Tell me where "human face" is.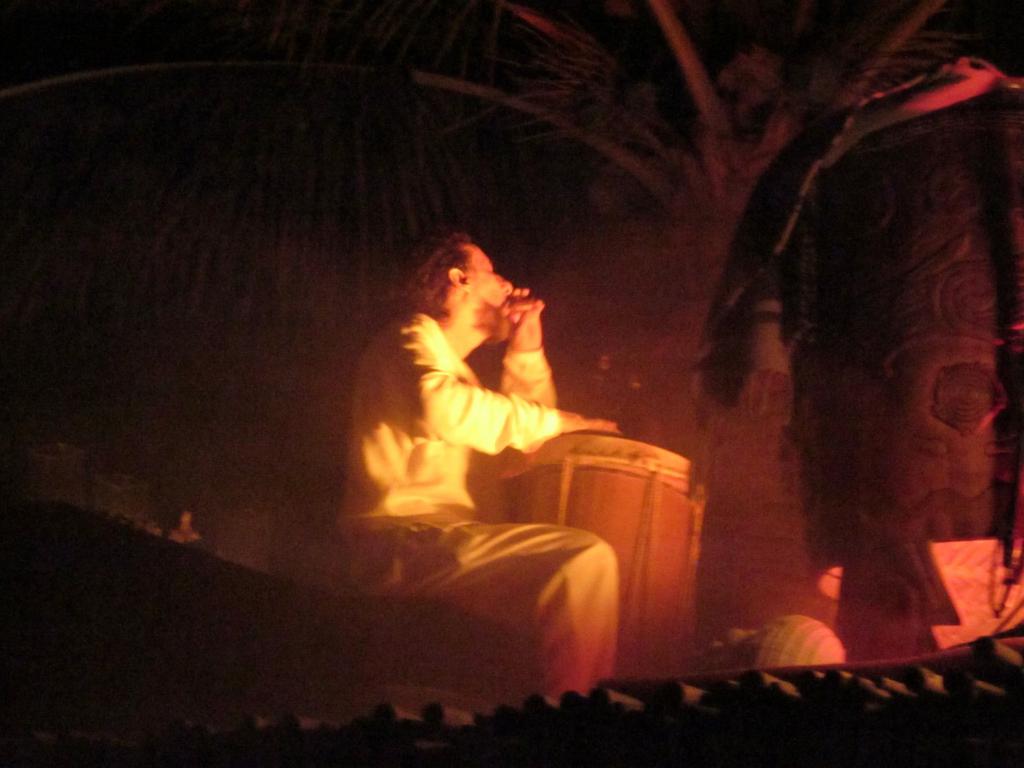
"human face" is at crop(454, 246, 523, 332).
